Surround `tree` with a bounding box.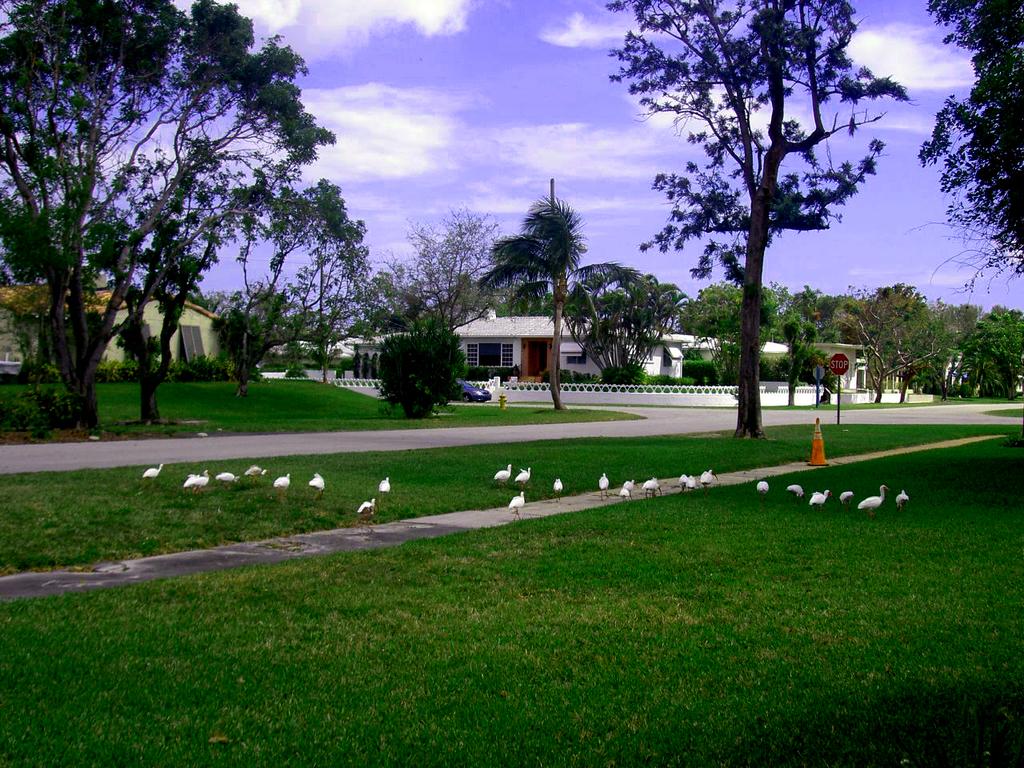
rect(679, 277, 775, 385).
